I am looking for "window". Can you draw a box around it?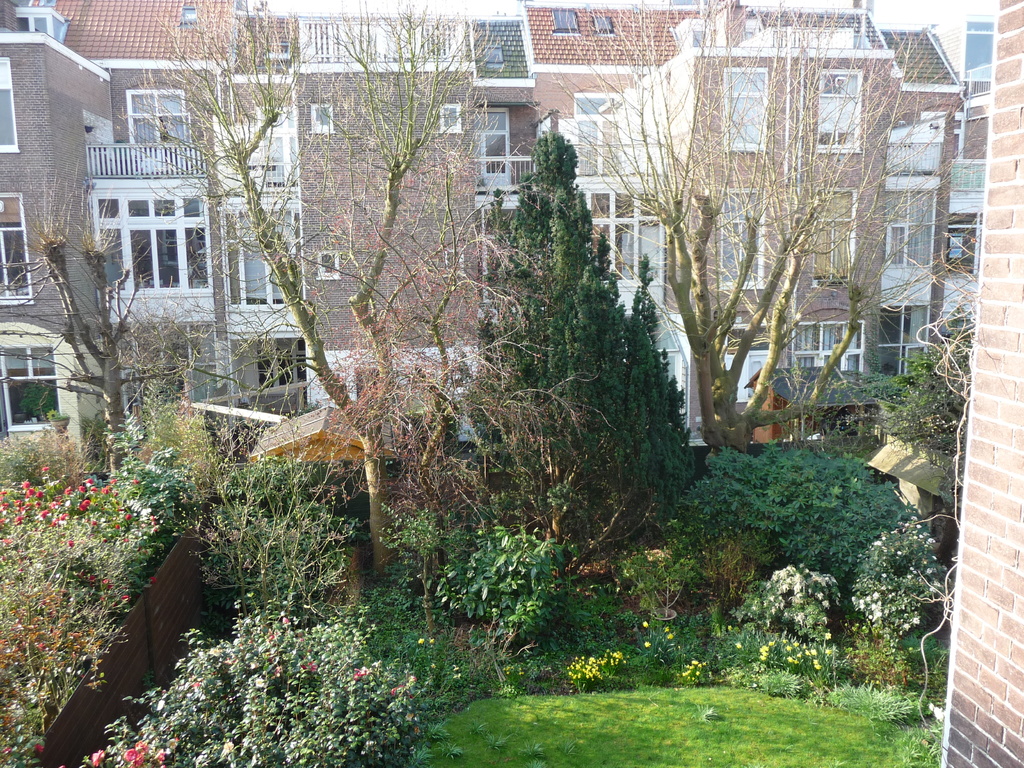
Sure, the bounding box is 0, 339, 63, 444.
